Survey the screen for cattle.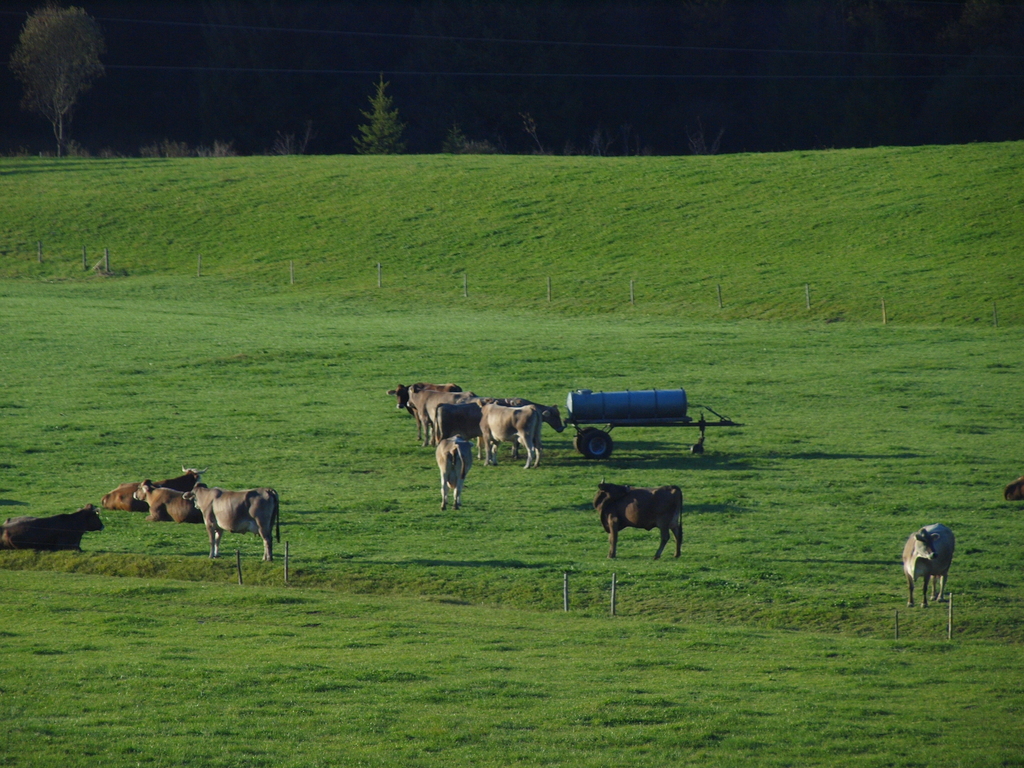
Survey found: Rect(583, 484, 698, 572).
